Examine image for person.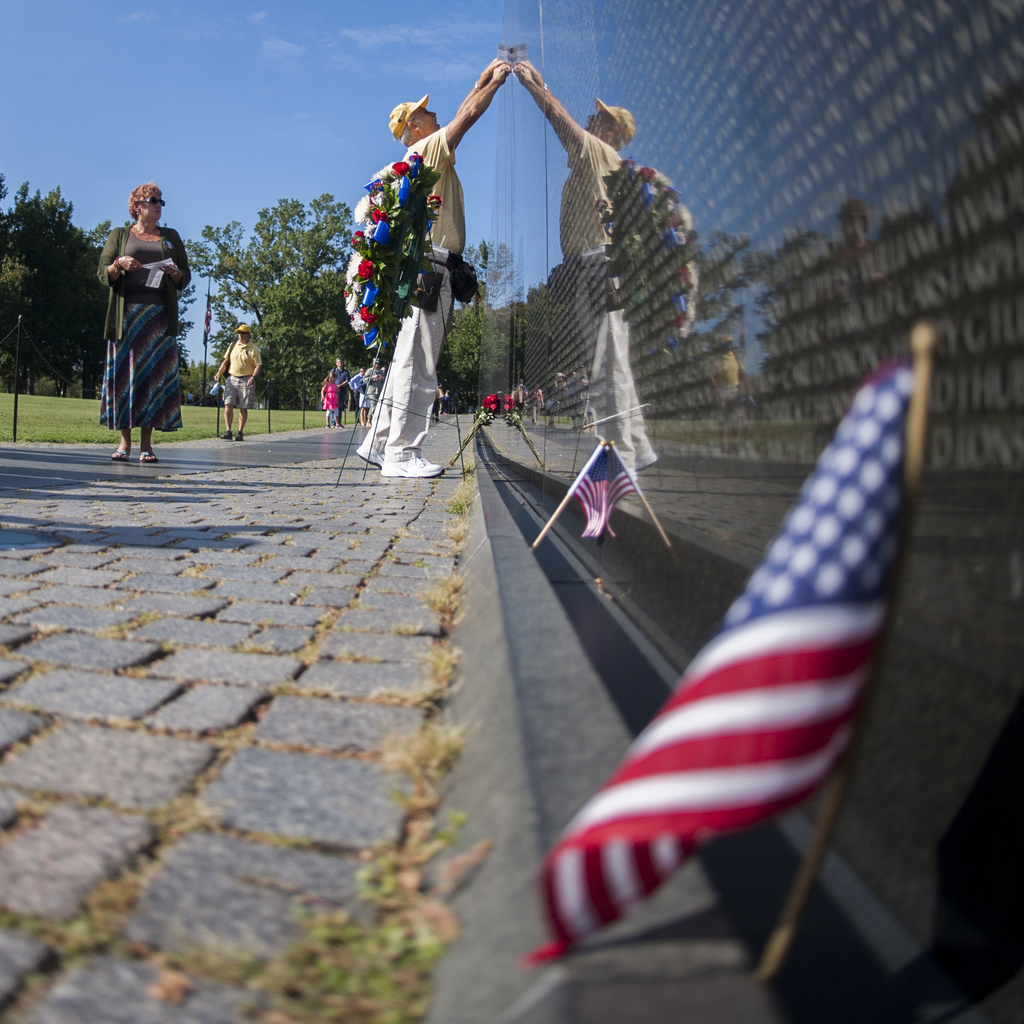
Examination result: [left=354, top=54, right=512, bottom=478].
